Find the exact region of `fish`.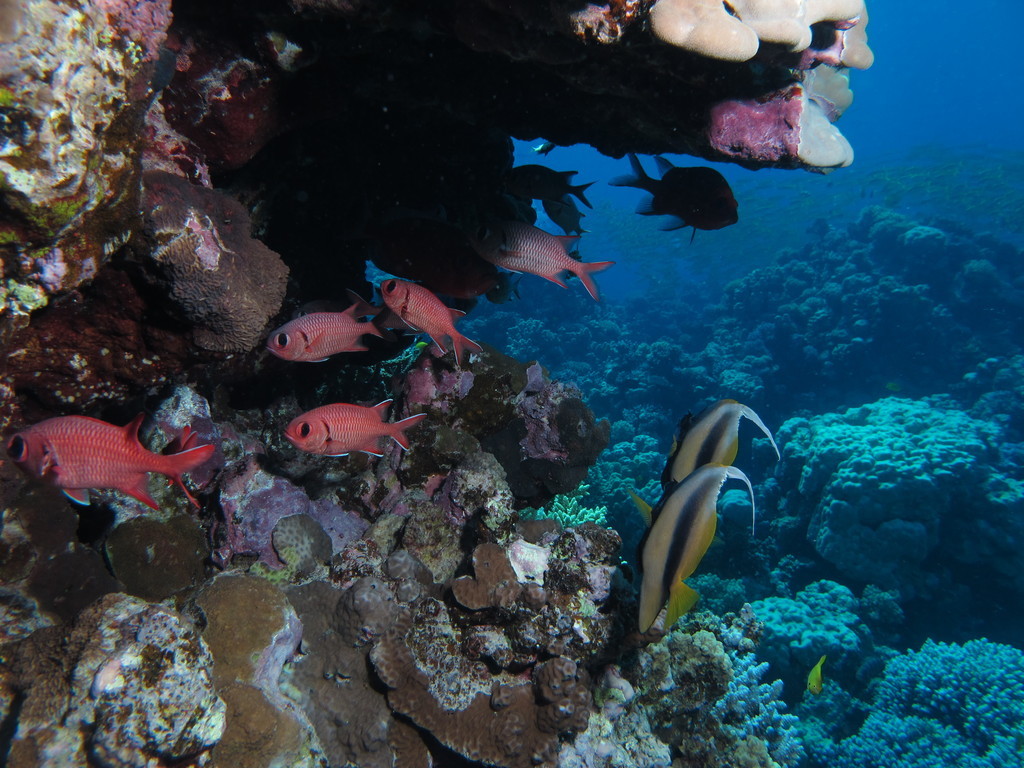
Exact region: 631,469,759,642.
